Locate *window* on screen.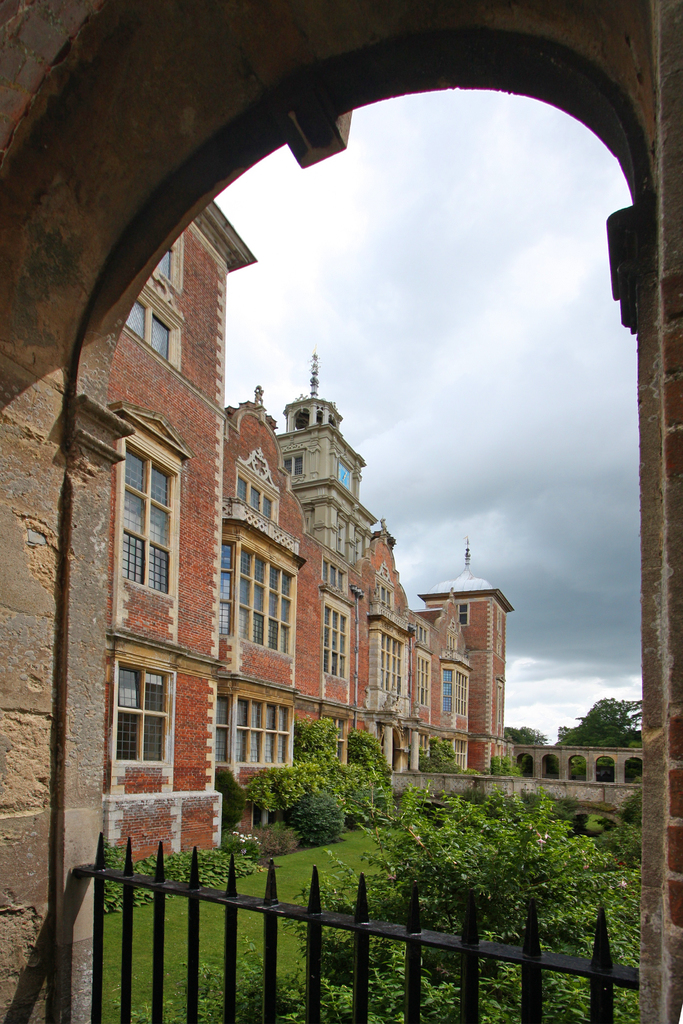
On screen at <bbox>324, 590, 350, 702</bbox>.
